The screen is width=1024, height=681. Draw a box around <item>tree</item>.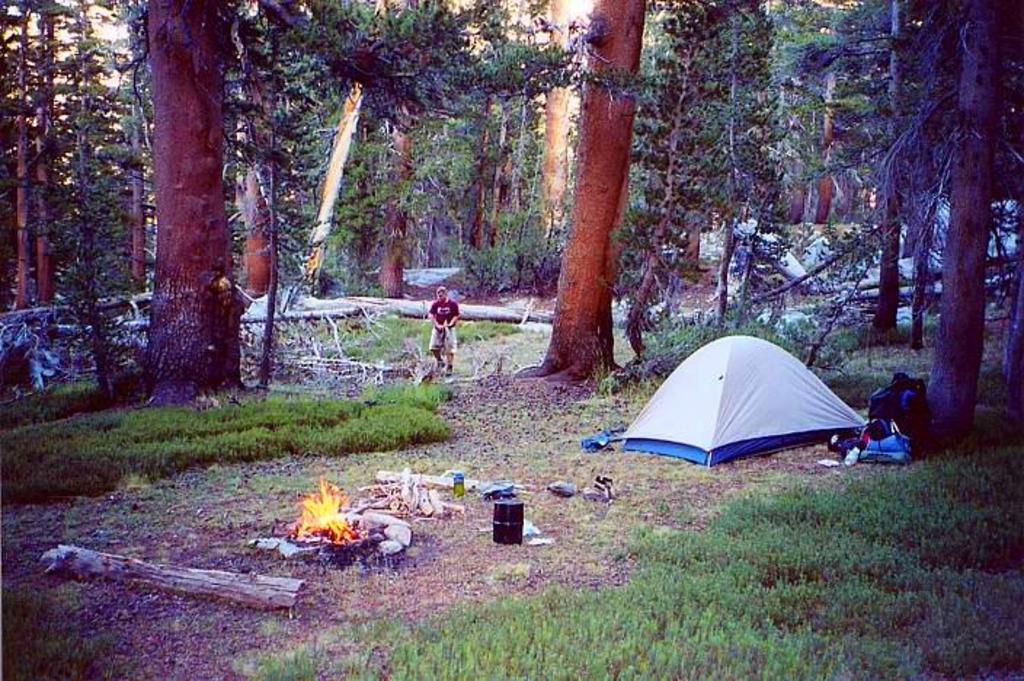
box=[127, 0, 580, 403].
